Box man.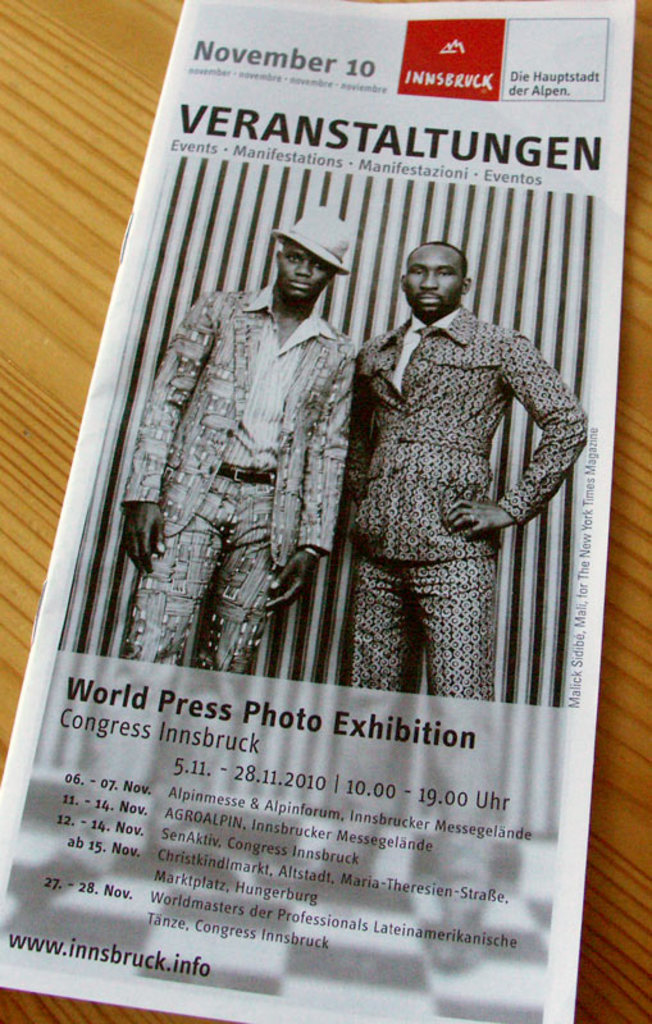
BBox(330, 234, 587, 736).
